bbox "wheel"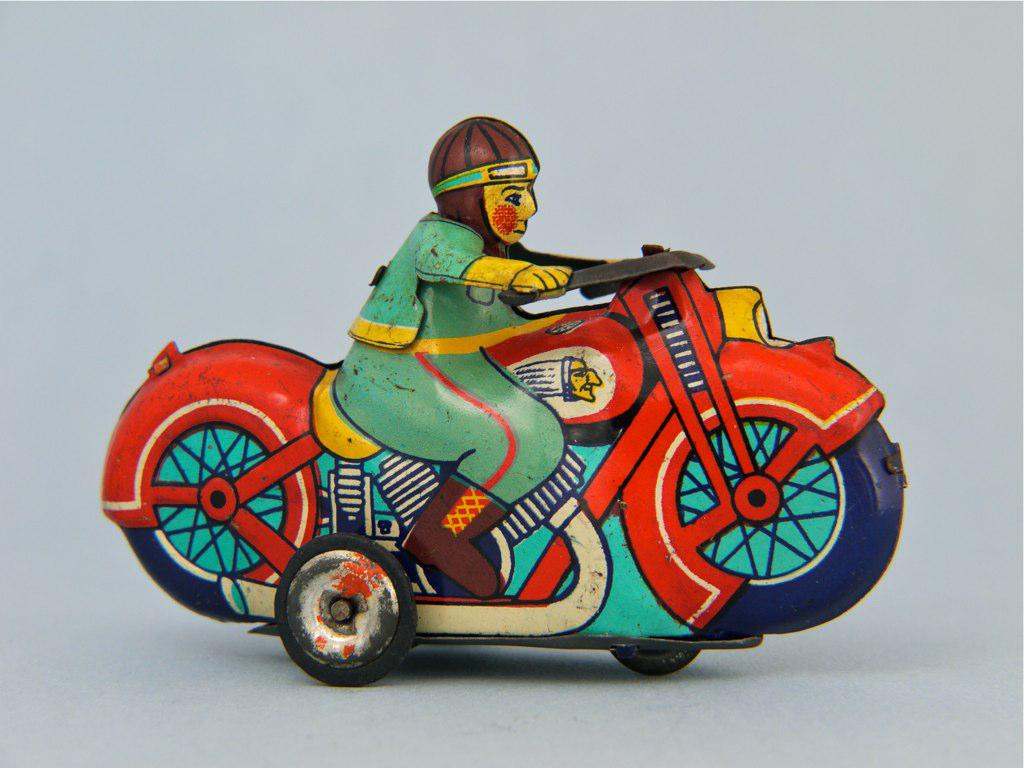
Rect(612, 646, 700, 680)
